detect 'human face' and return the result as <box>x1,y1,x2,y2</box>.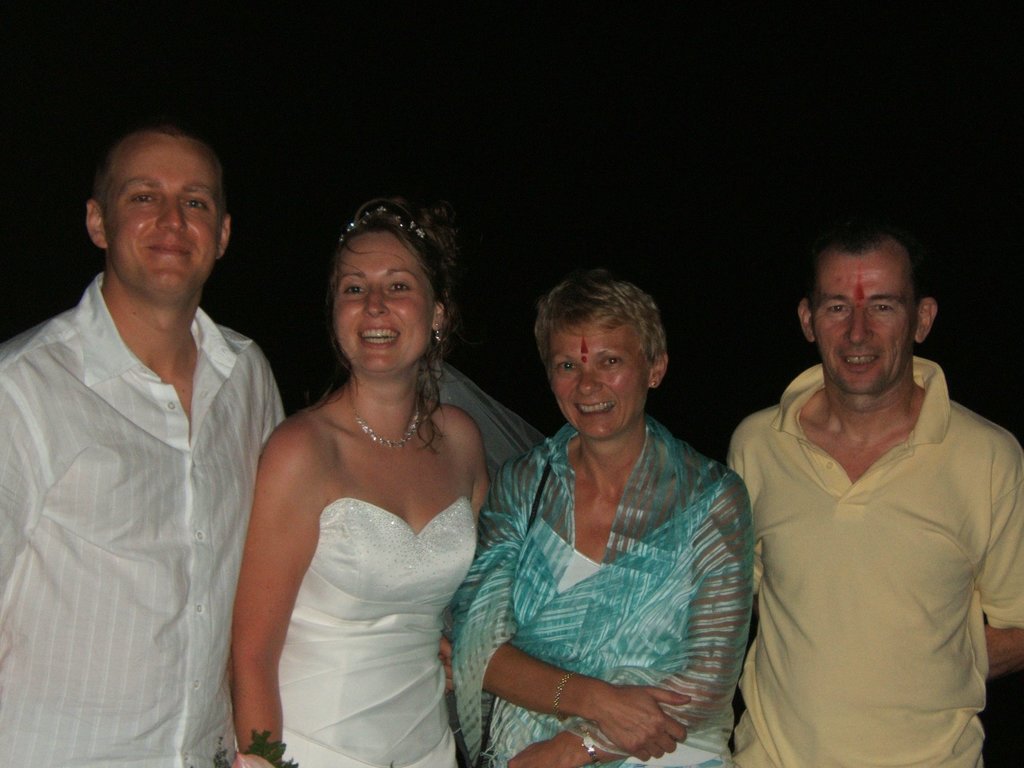
<box>549,320,643,443</box>.
